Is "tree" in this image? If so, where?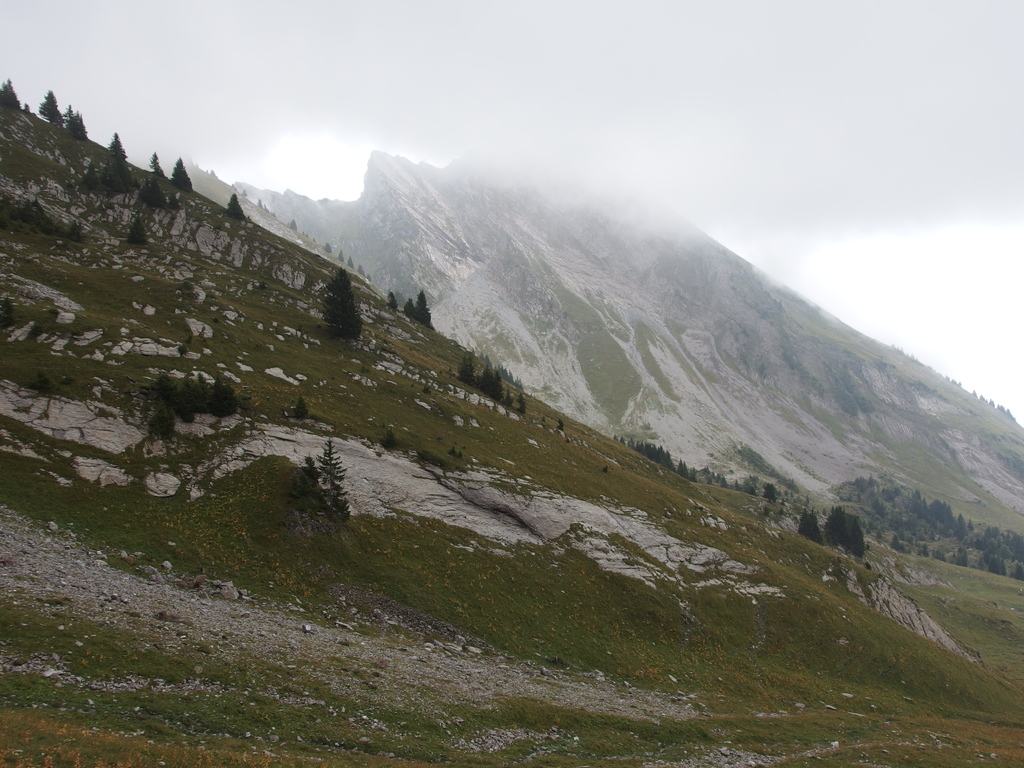
Yes, at pyautogui.locateOnScreen(152, 150, 171, 183).
